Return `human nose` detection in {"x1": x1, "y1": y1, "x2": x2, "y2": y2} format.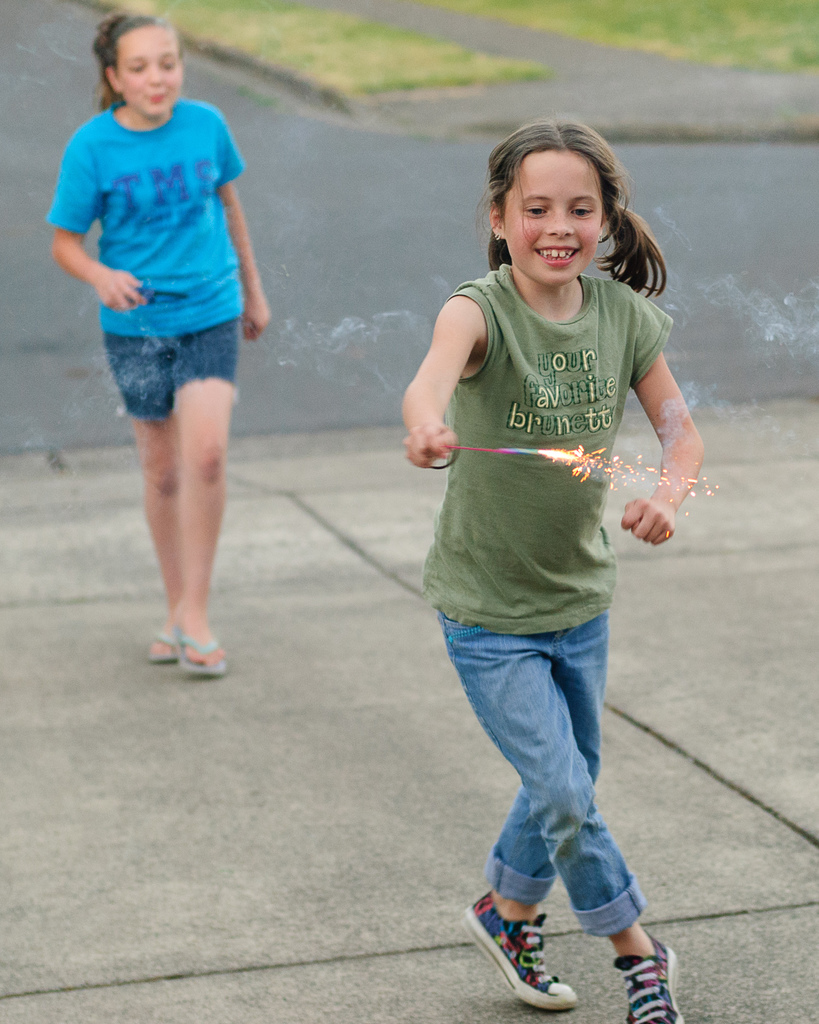
{"x1": 543, "y1": 212, "x2": 574, "y2": 238}.
